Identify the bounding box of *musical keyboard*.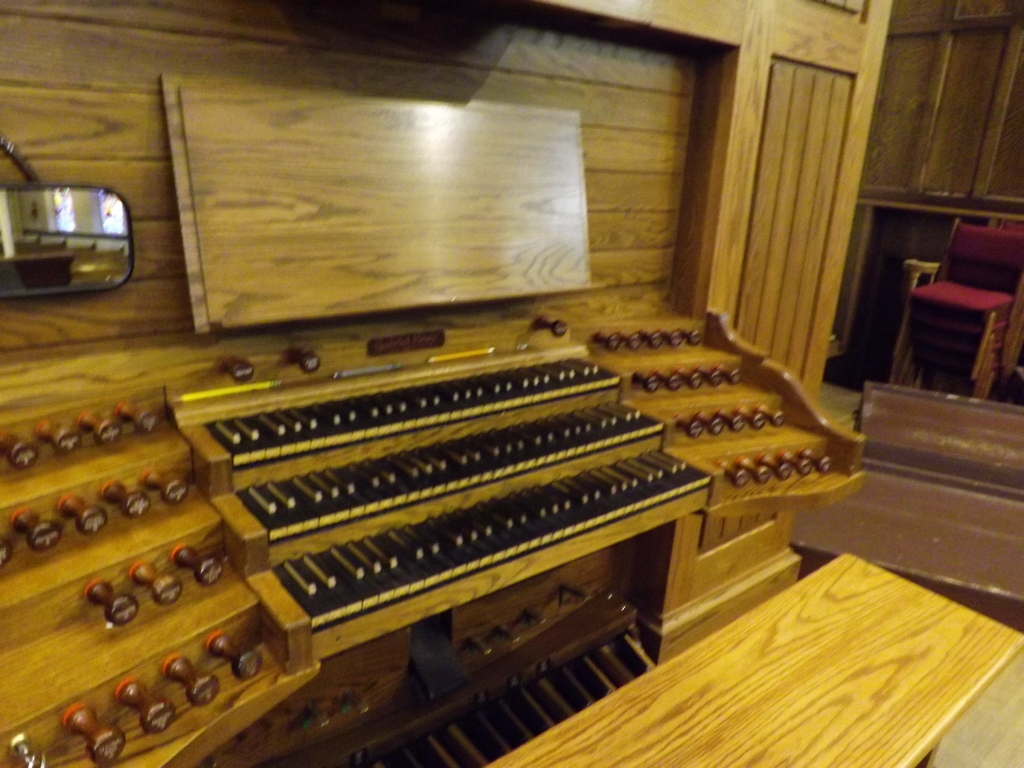
{"x1": 169, "y1": 380, "x2": 624, "y2": 496}.
